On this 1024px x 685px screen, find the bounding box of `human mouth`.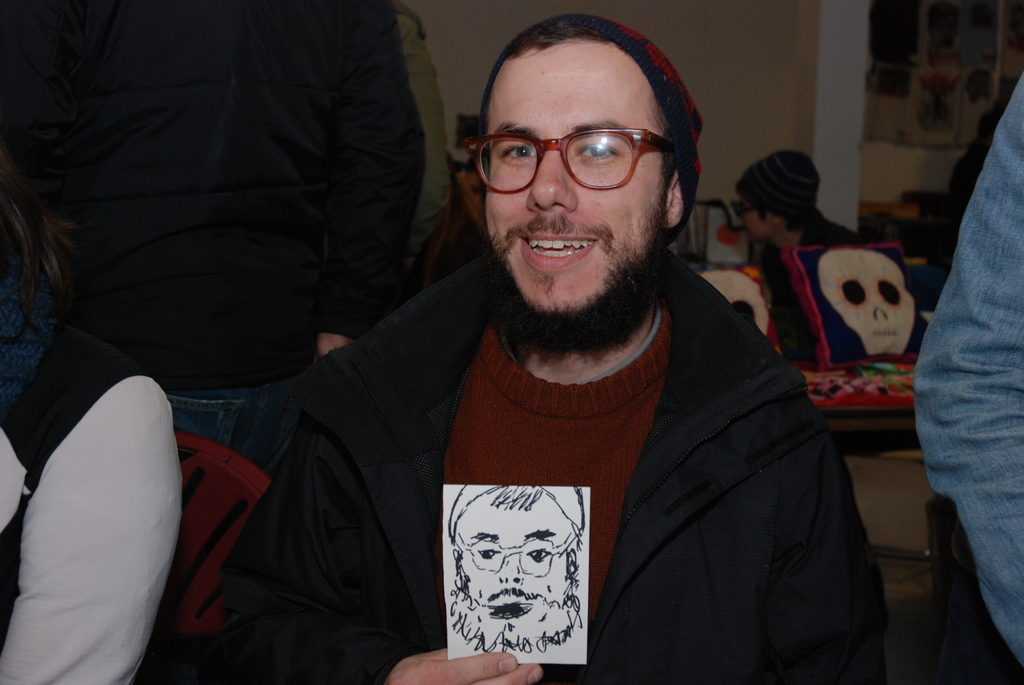
Bounding box: rect(517, 232, 596, 267).
